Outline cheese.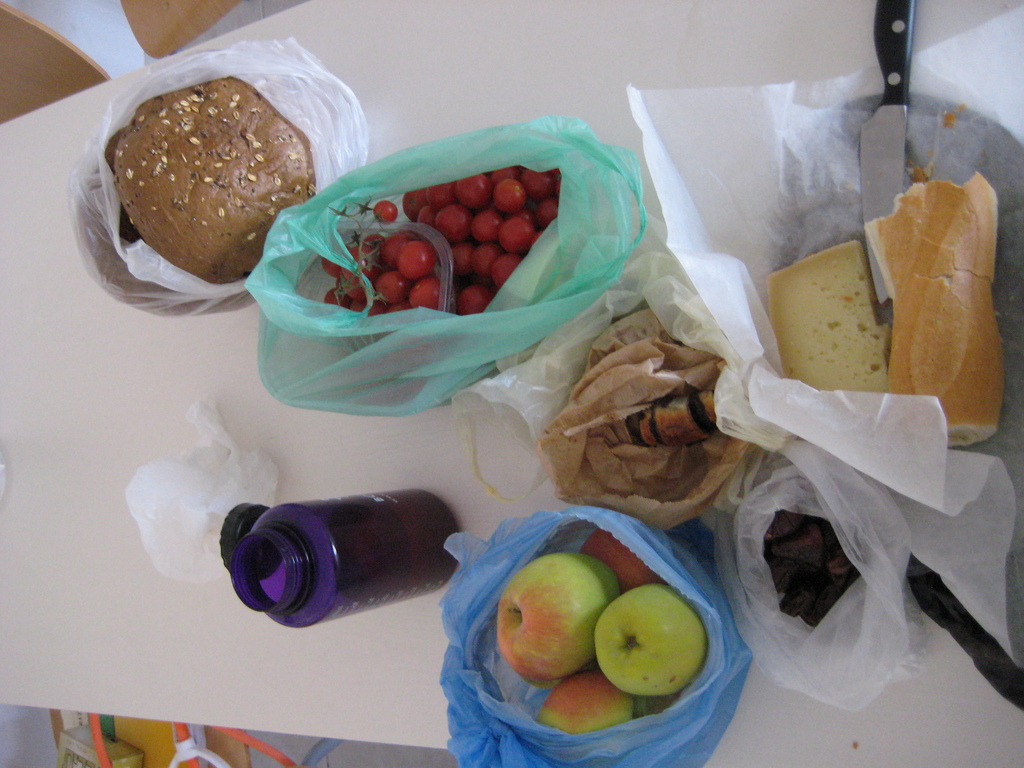
Outline: BBox(759, 237, 892, 390).
